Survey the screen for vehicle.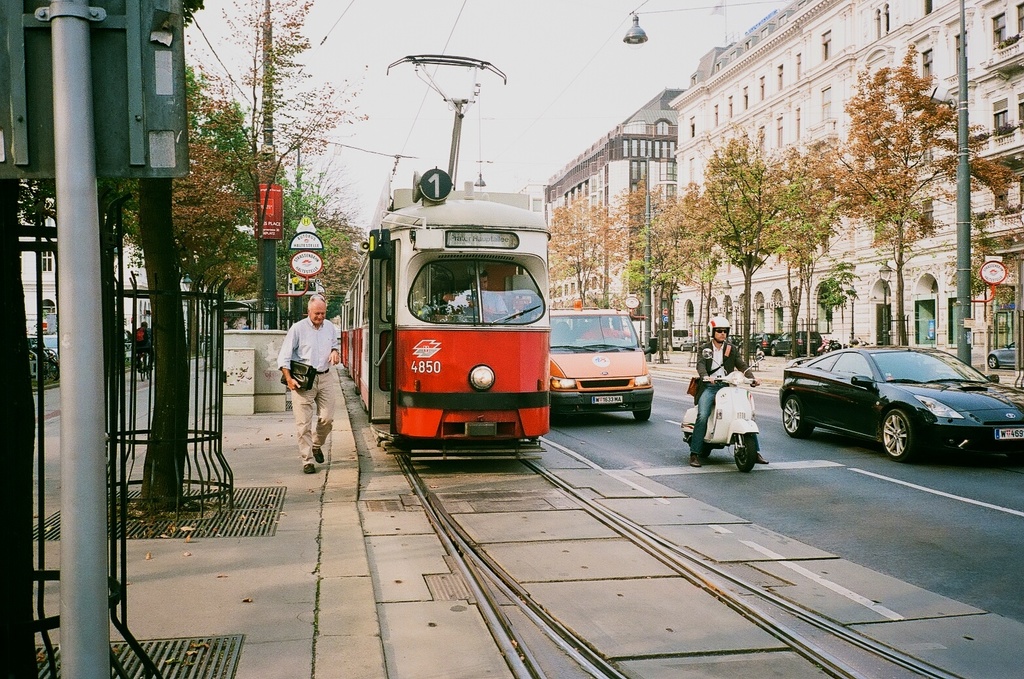
Survey found: bbox(762, 322, 816, 359).
